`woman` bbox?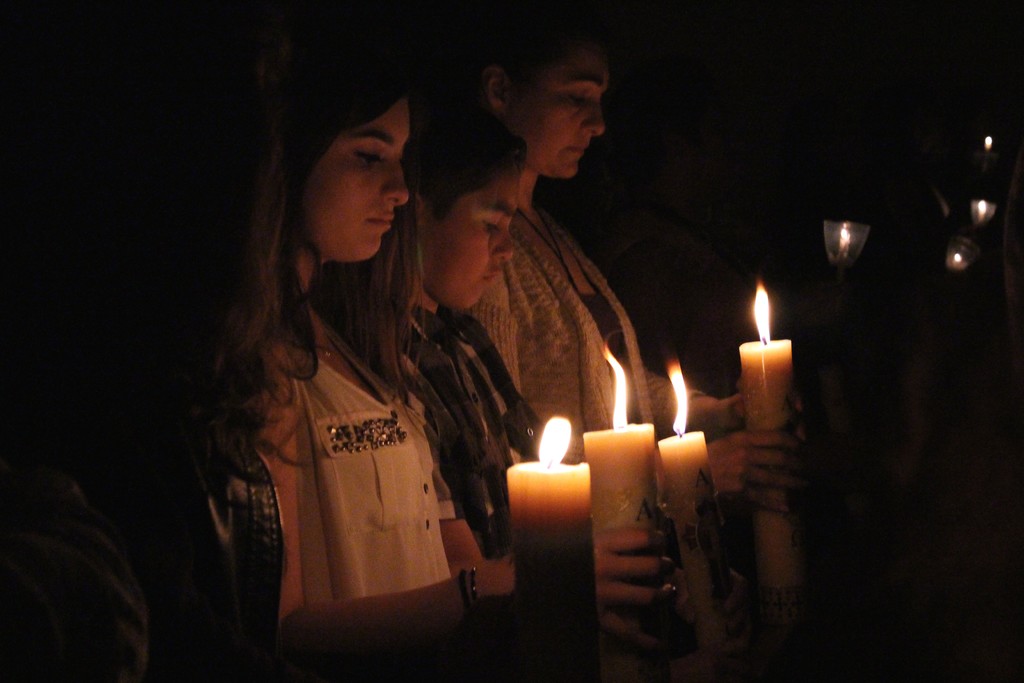
[150, 37, 676, 682]
